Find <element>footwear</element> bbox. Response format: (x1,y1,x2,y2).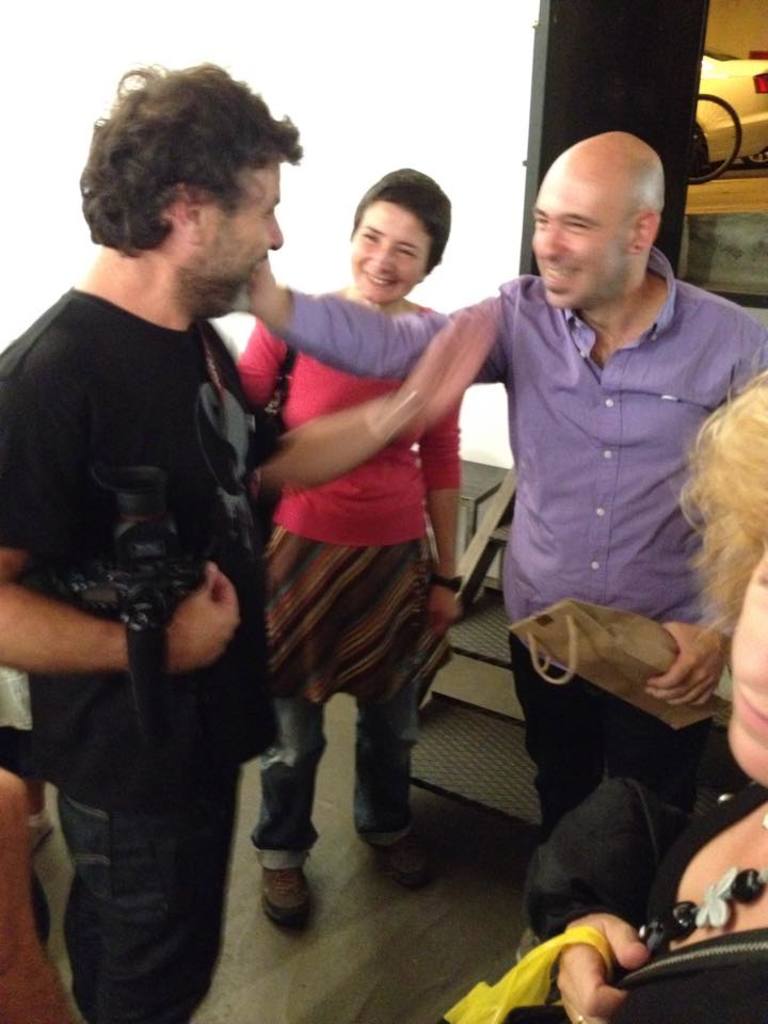
(369,831,435,890).
